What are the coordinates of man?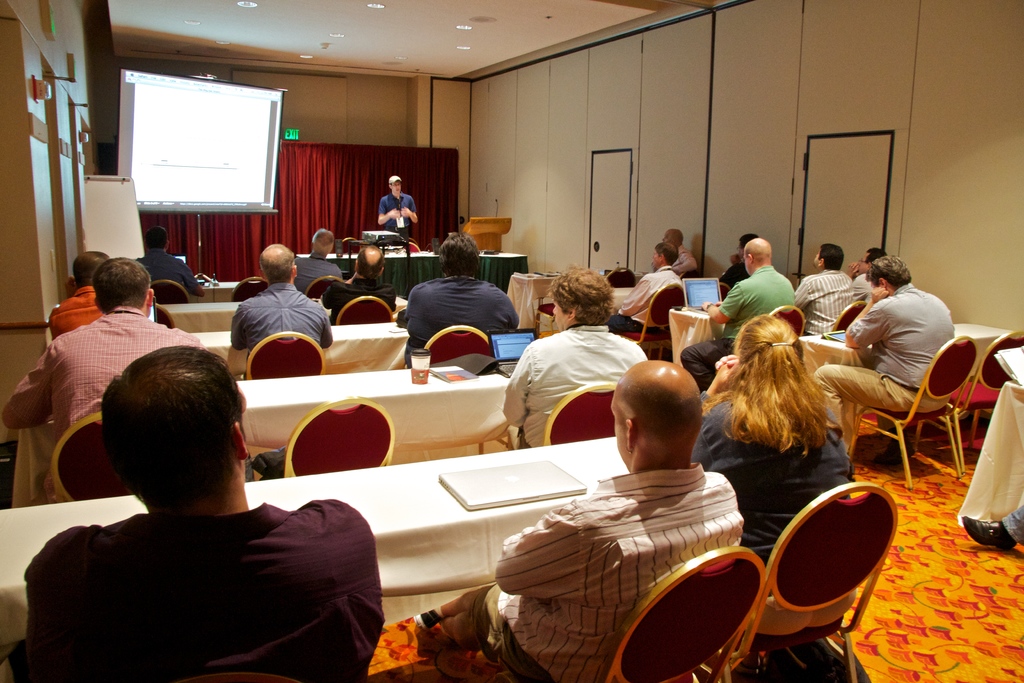
rect(805, 253, 955, 462).
